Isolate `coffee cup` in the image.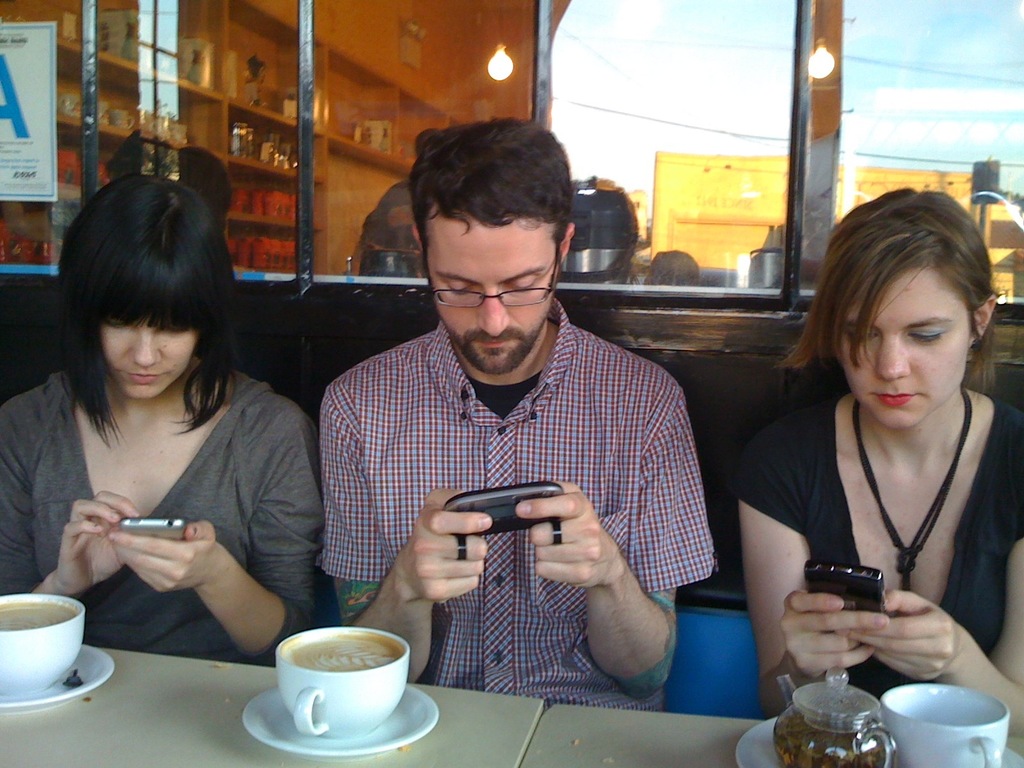
Isolated region: [left=878, top=685, right=1011, bottom=767].
